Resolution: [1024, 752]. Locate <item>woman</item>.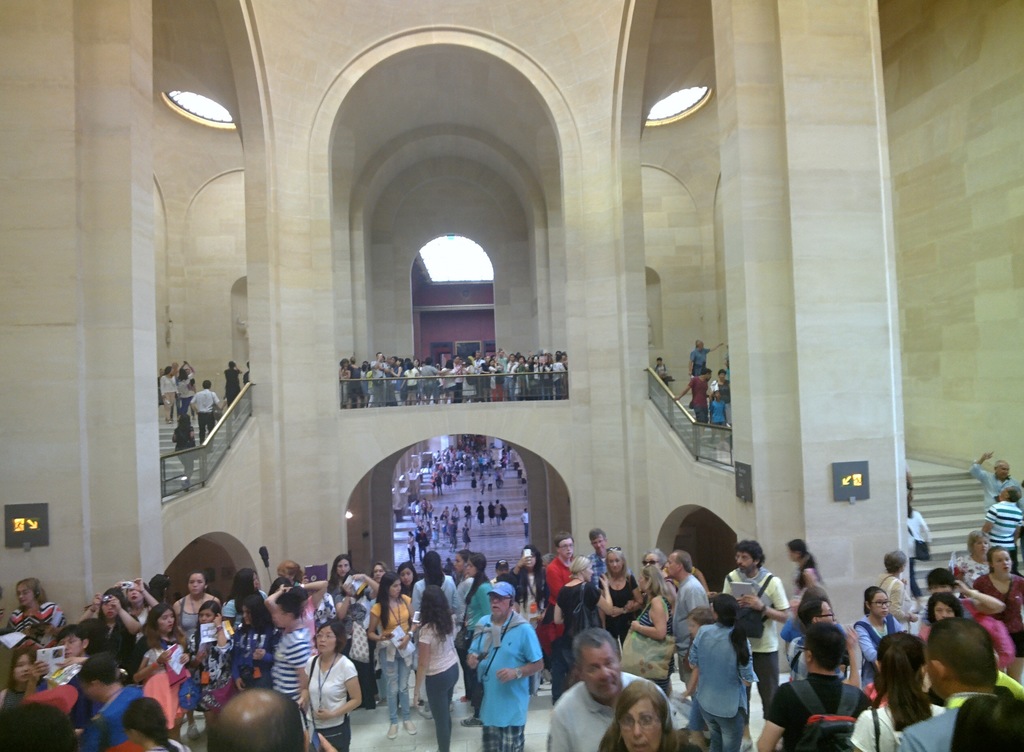
crop(589, 546, 641, 635).
